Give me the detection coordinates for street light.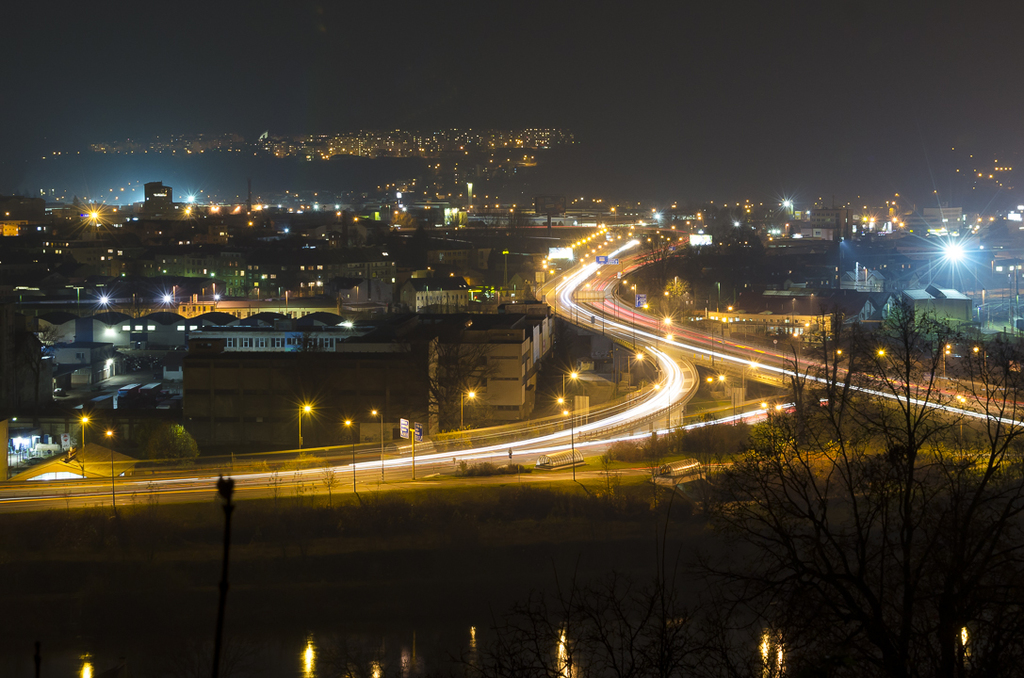
{"x1": 345, "y1": 413, "x2": 358, "y2": 492}.
